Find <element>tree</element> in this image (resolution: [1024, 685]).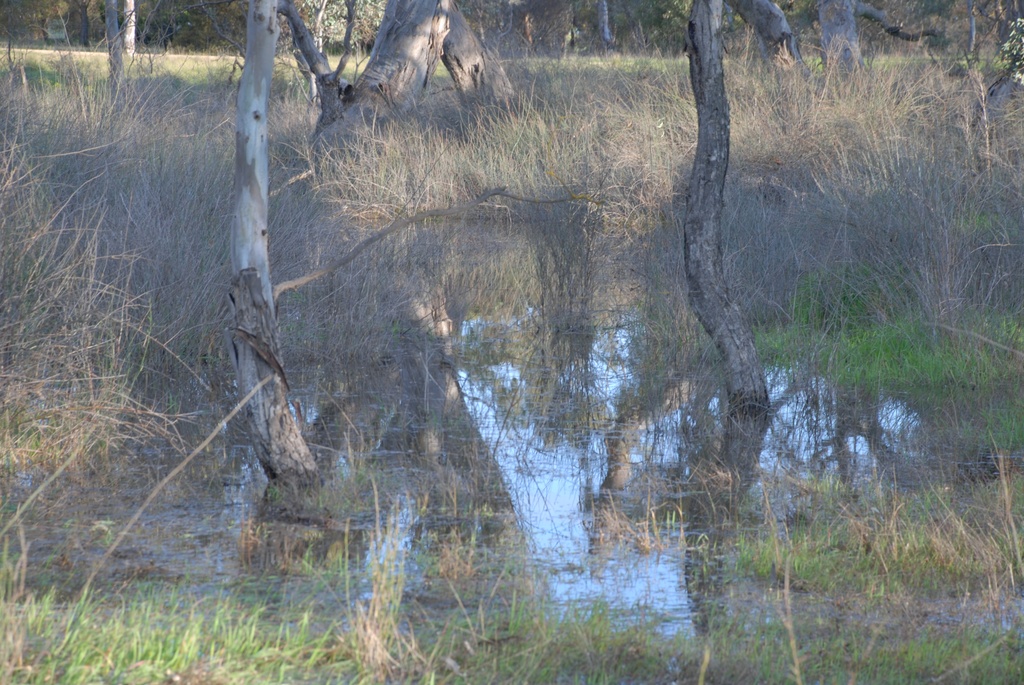
rect(532, 0, 694, 108).
